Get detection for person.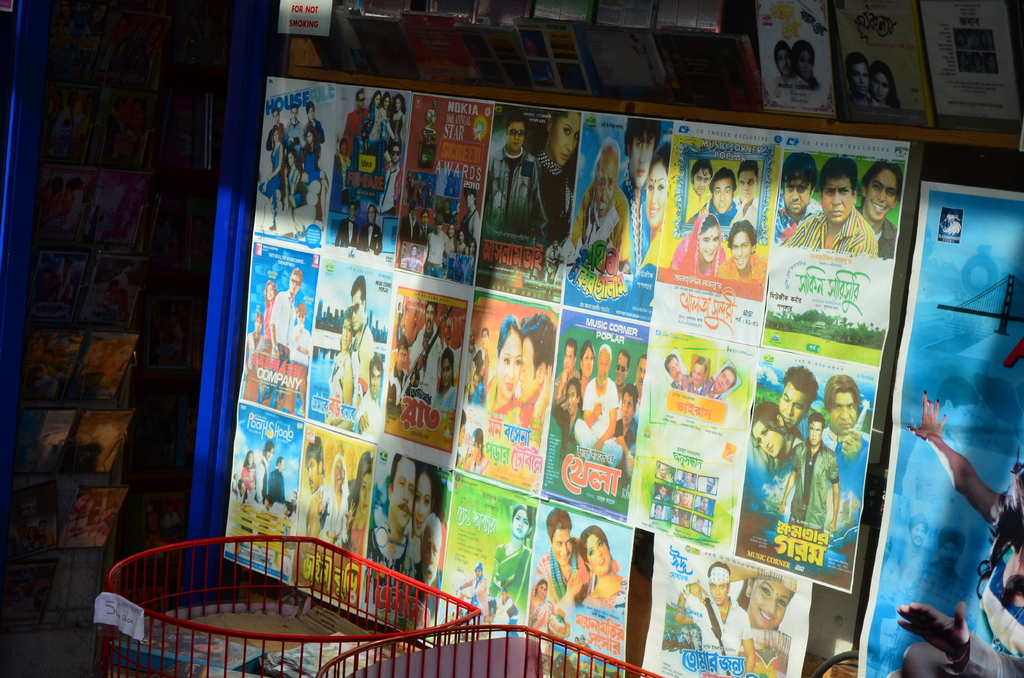
Detection: (399,465,449,620).
